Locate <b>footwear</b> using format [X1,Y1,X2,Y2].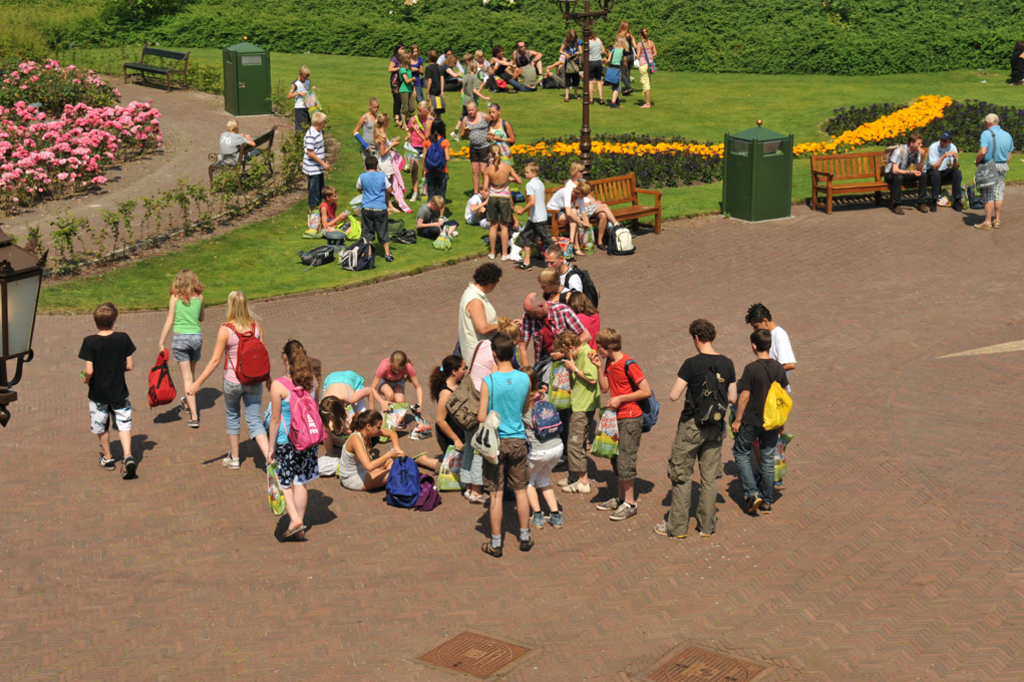
[516,534,535,552].
